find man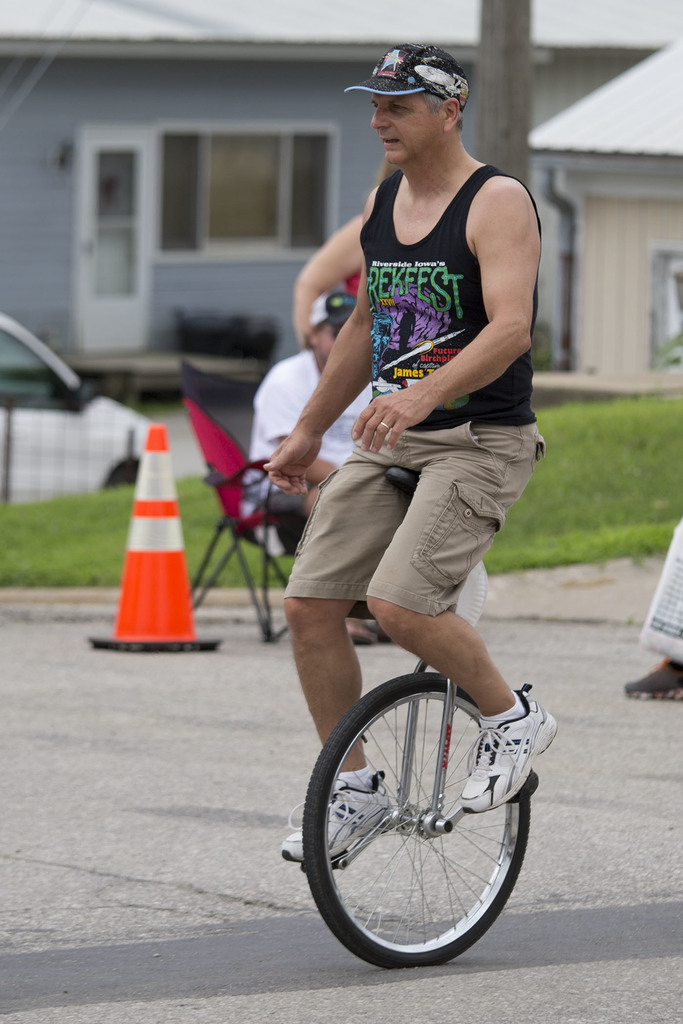
pyautogui.locateOnScreen(247, 293, 397, 636)
